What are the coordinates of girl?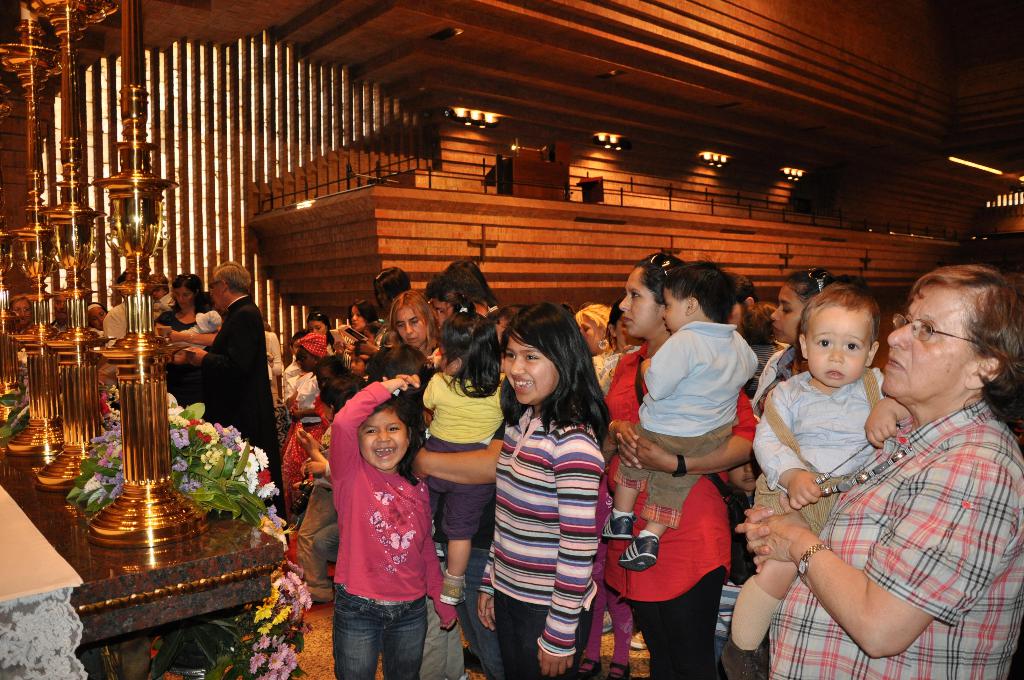
{"left": 280, "top": 328, "right": 329, "bottom": 520}.
